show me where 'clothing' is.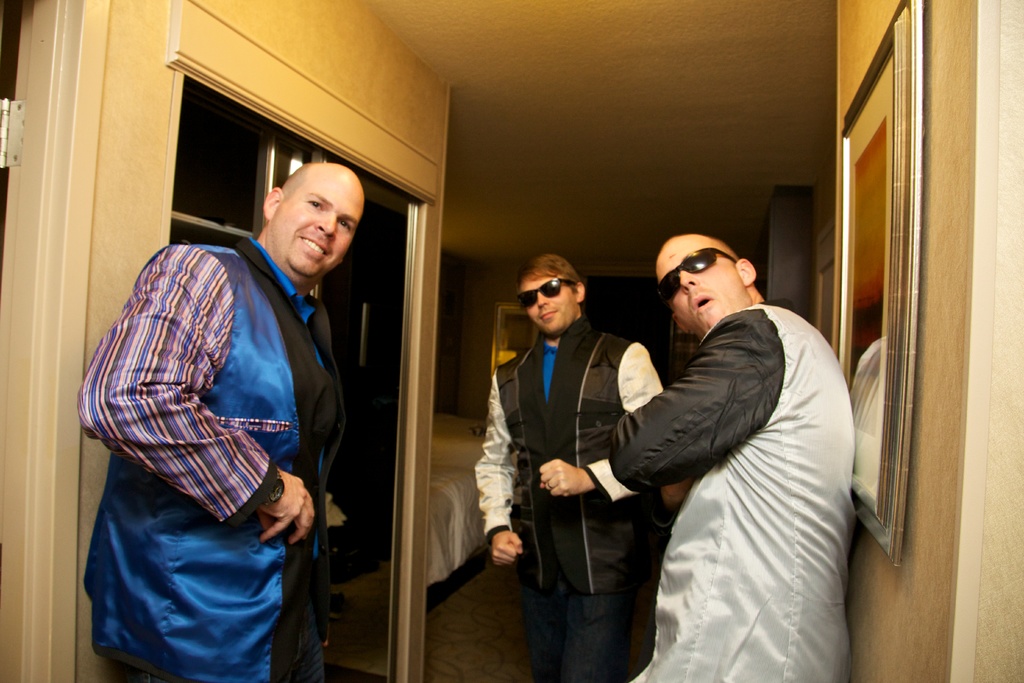
'clothing' is at (73,232,354,682).
